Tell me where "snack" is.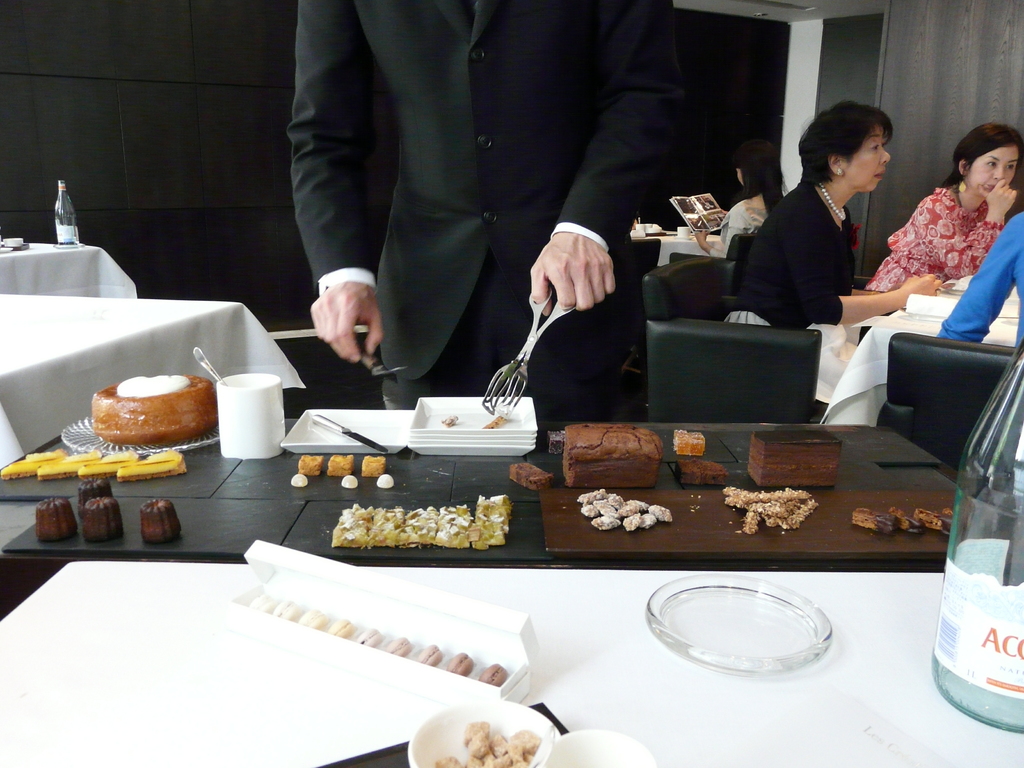
"snack" is at bbox(327, 621, 352, 639).
